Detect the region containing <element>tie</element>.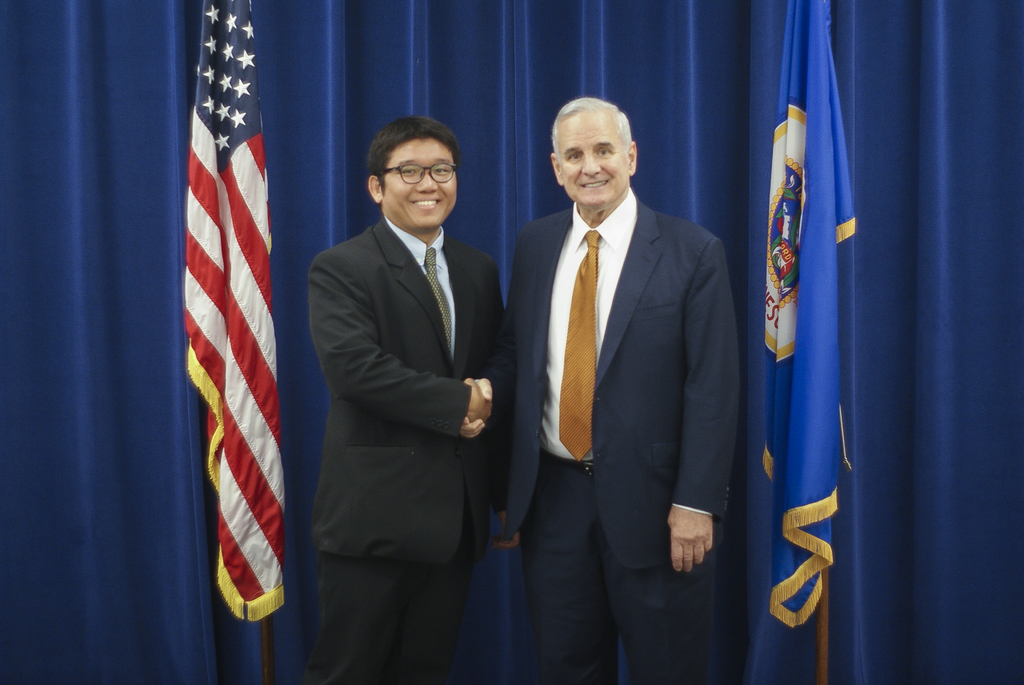
[x1=427, y1=248, x2=458, y2=352].
